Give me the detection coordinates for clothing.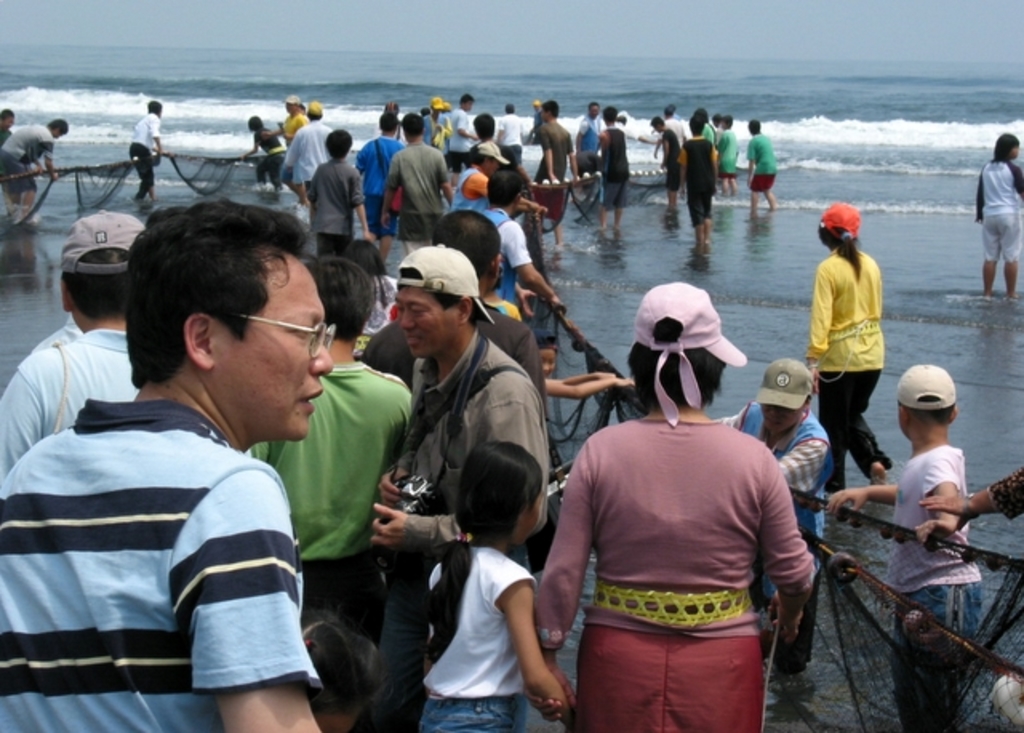
locate(970, 162, 1022, 270).
